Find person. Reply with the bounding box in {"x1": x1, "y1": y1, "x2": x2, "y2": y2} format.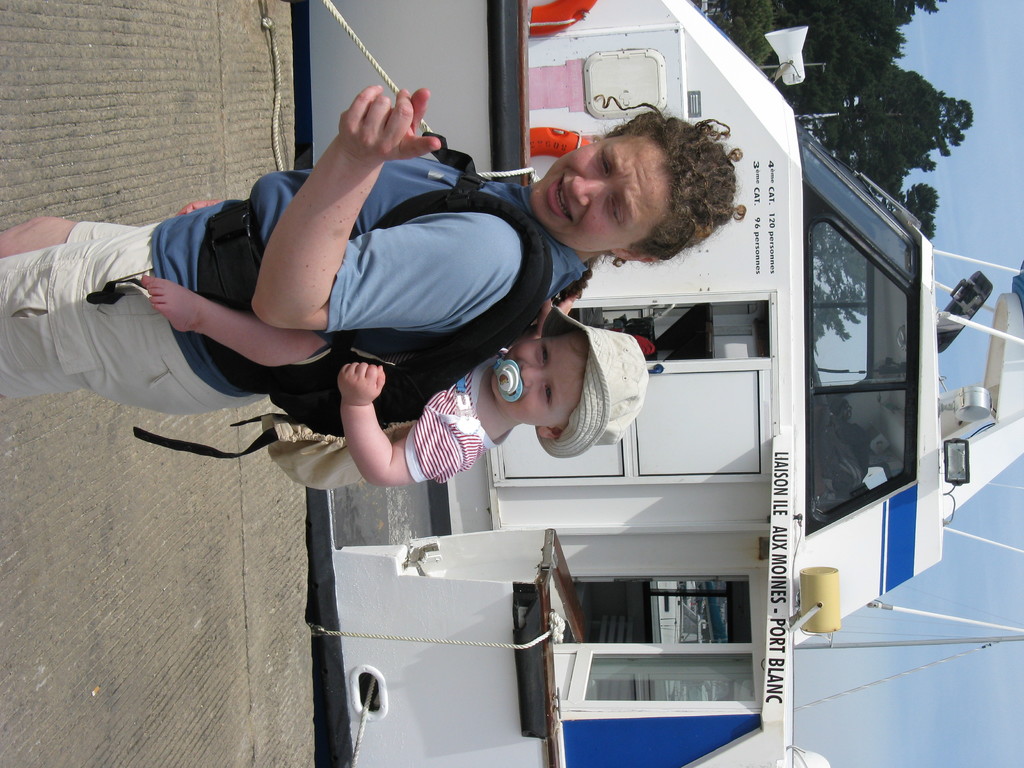
{"x1": 138, "y1": 198, "x2": 653, "y2": 497}.
